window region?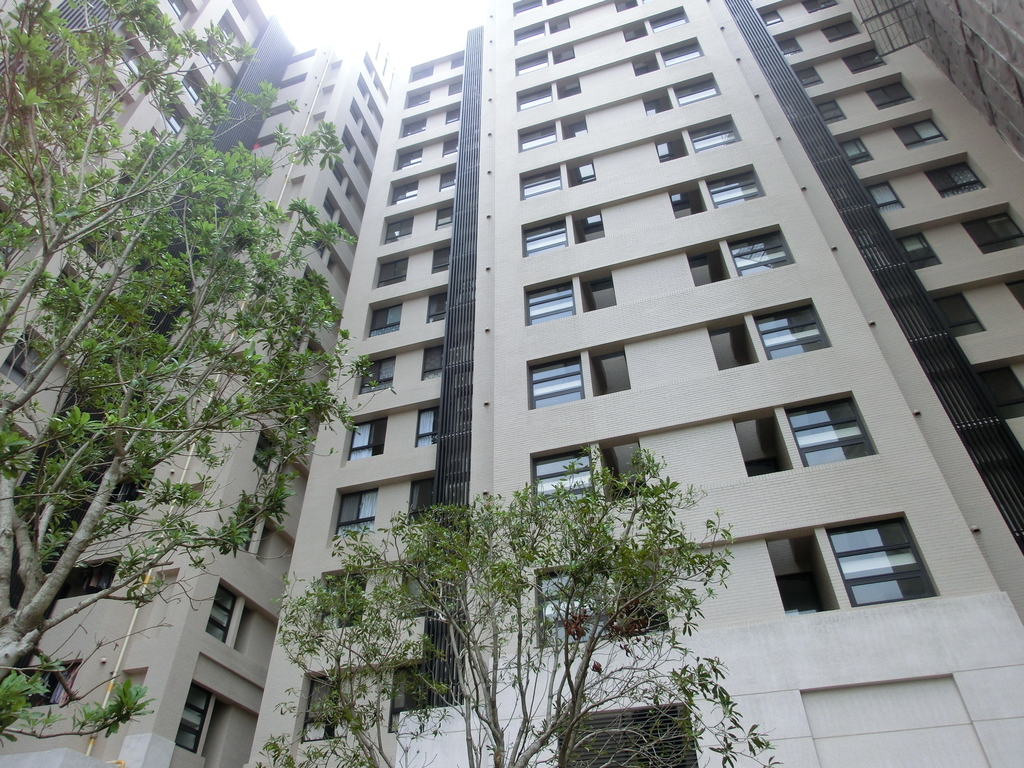
x1=964 y1=214 x2=1023 y2=257
